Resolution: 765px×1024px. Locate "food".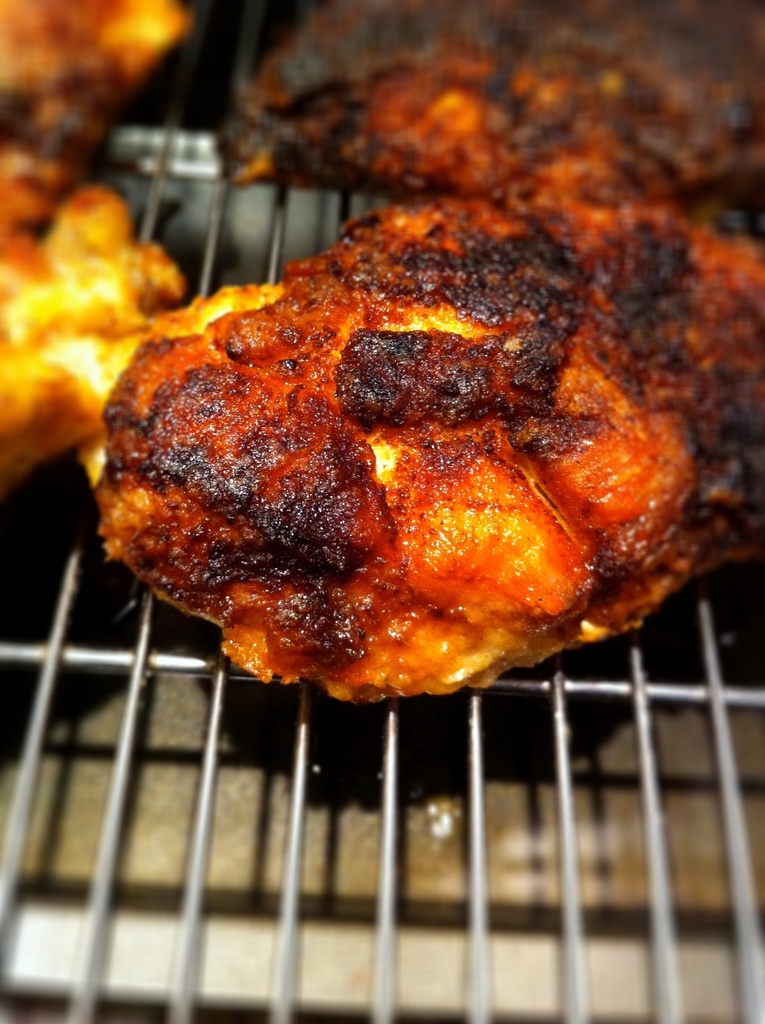
BBox(0, 182, 188, 497).
